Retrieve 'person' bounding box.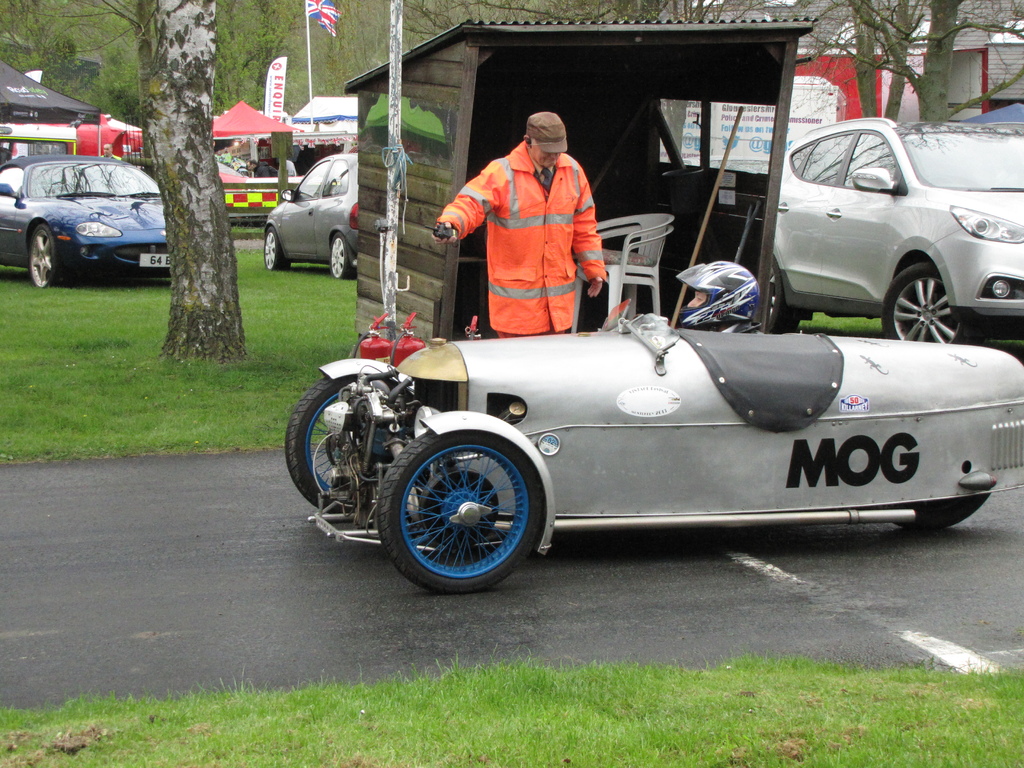
Bounding box: [680,265,761,338].
